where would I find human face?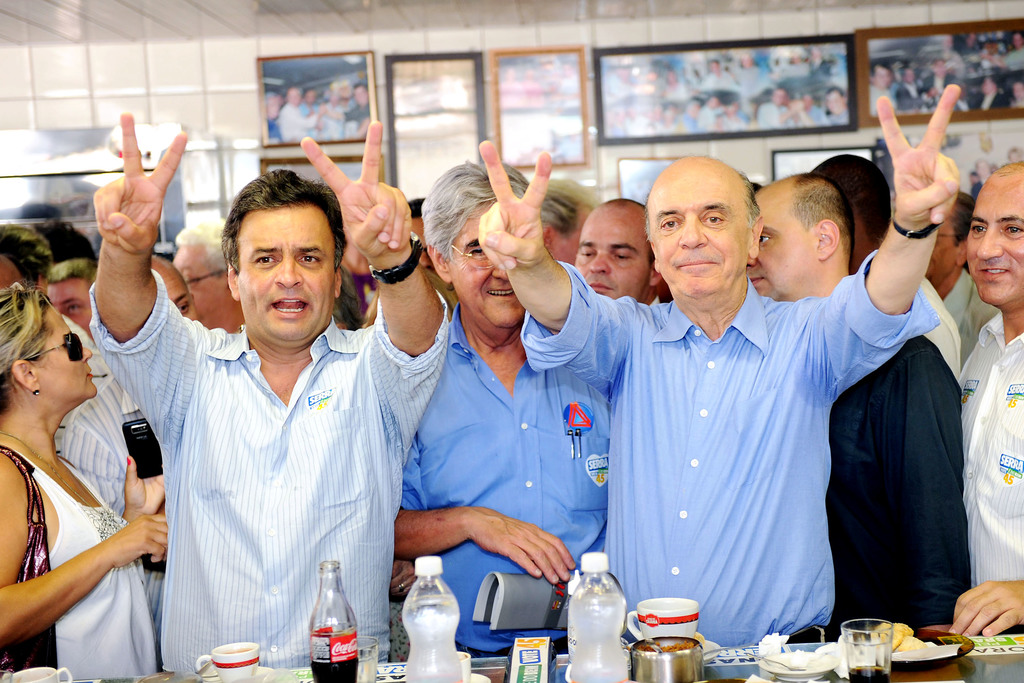
At pyautogui.locateOnScreen(652, 172, 750, 295).
